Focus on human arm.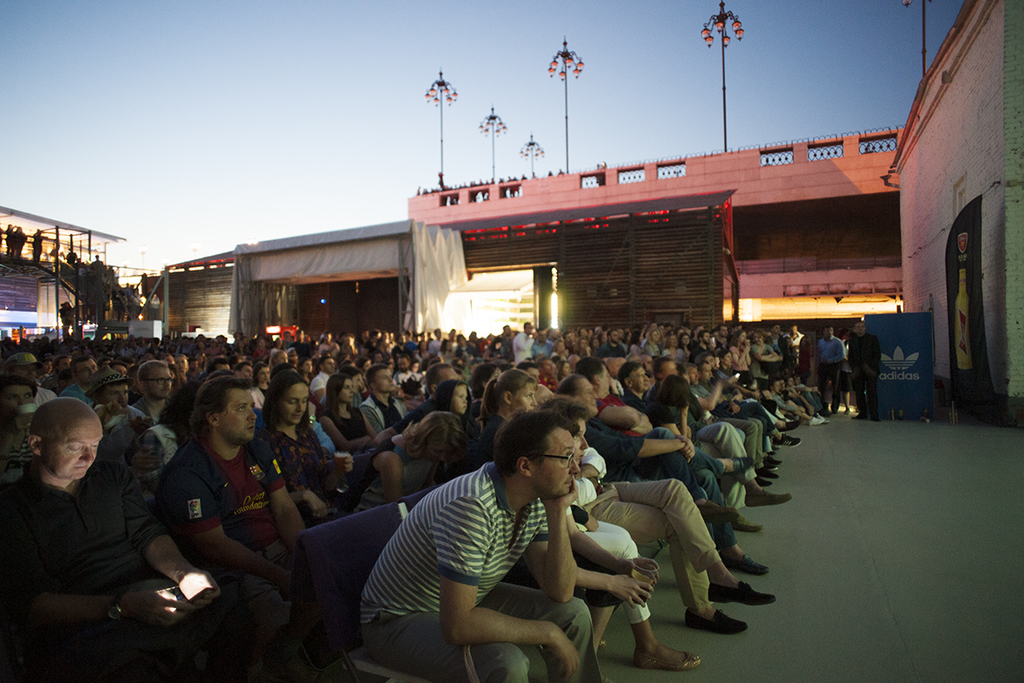
Focused at bbox=(173, 472, 294, 585).
